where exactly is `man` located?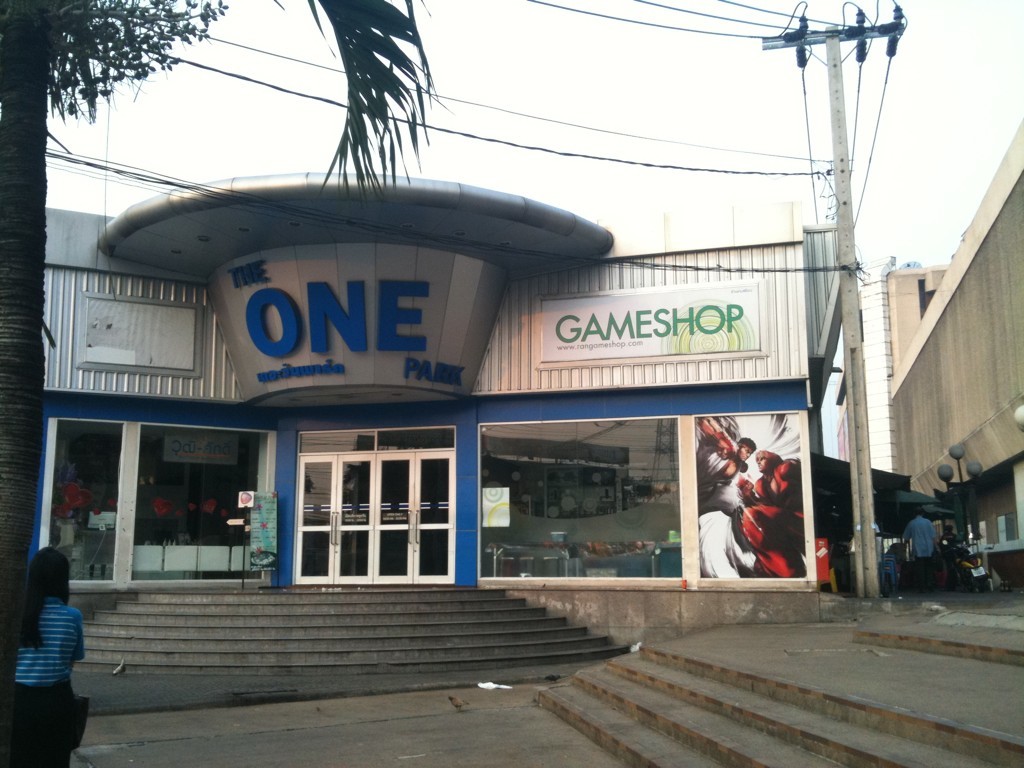
Its bounding box is [901,511,946,586].
